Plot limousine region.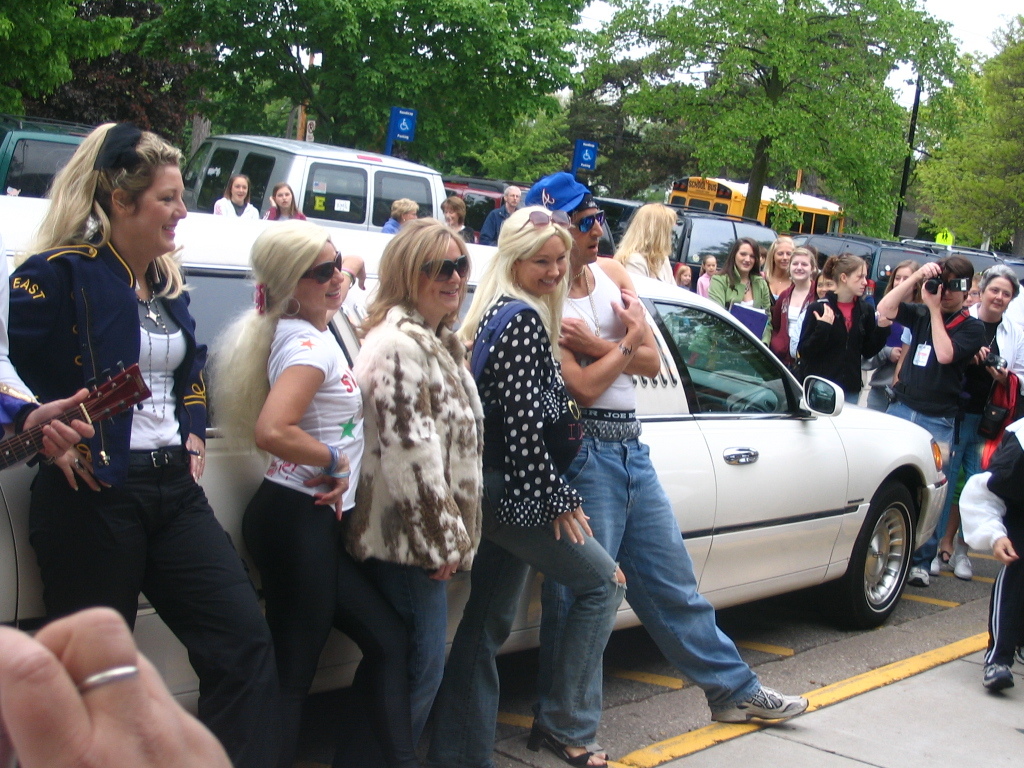
Plotted at 122,182,980,747.
